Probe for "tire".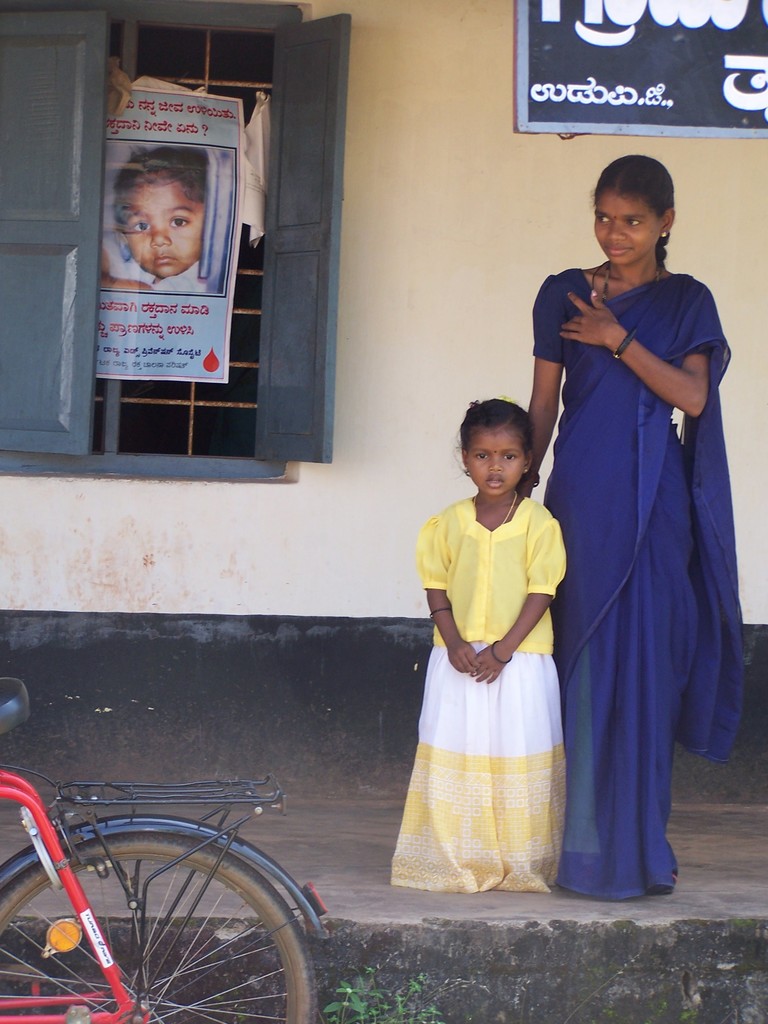
Probe result: bbox(0, 830, 317, 1023).
